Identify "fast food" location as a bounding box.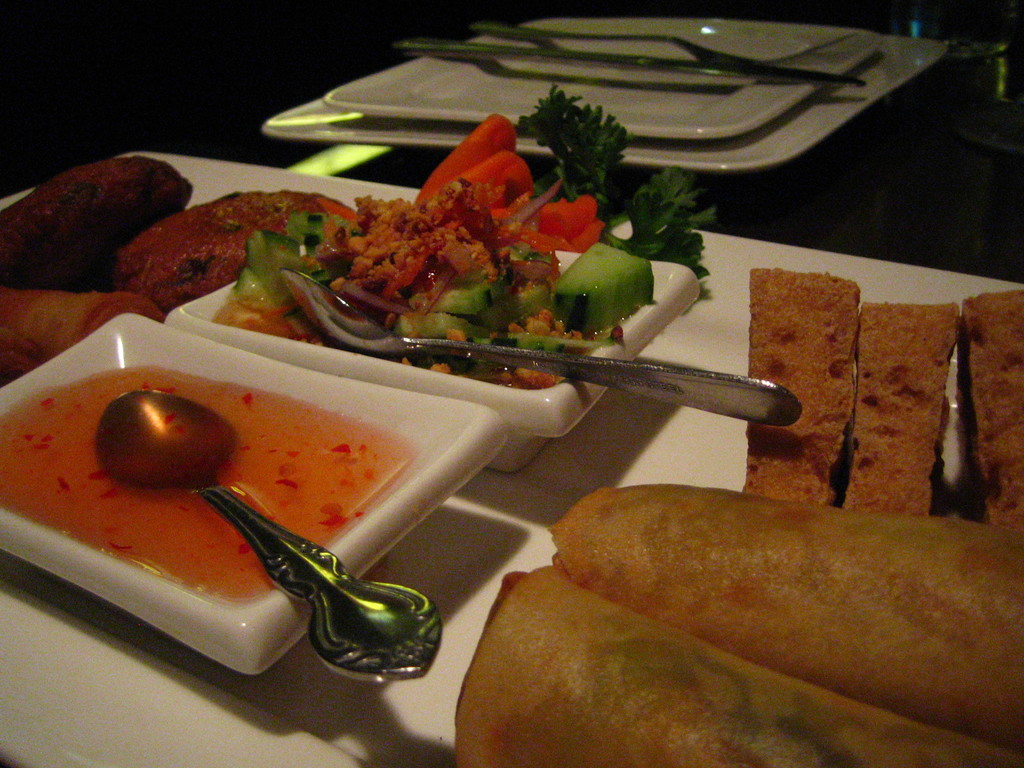
956,287,1023,535.
